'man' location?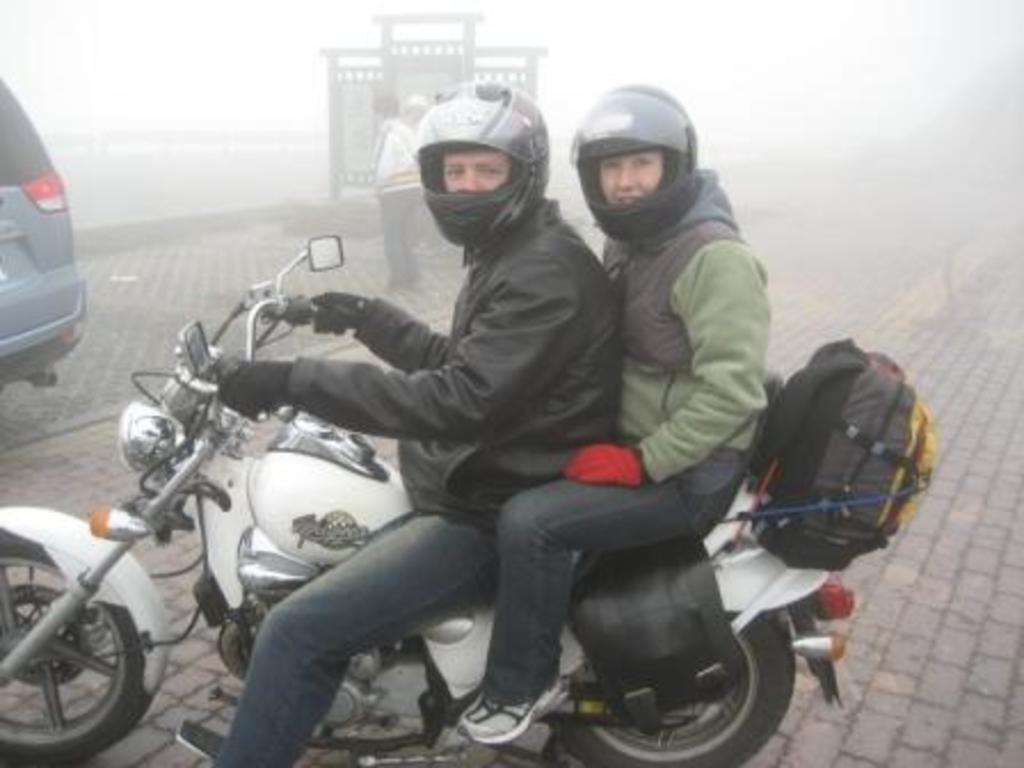
left=368, top=101, right=423, bottom=302
